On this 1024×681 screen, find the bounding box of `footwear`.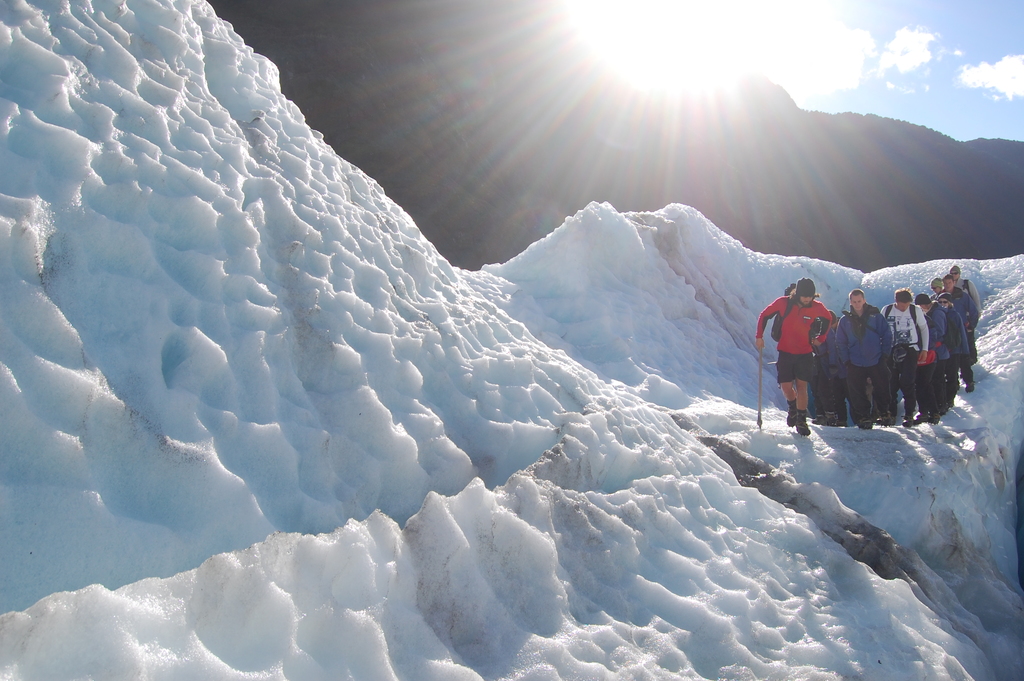
Bounding box: box(902, 413, 912, 426).
